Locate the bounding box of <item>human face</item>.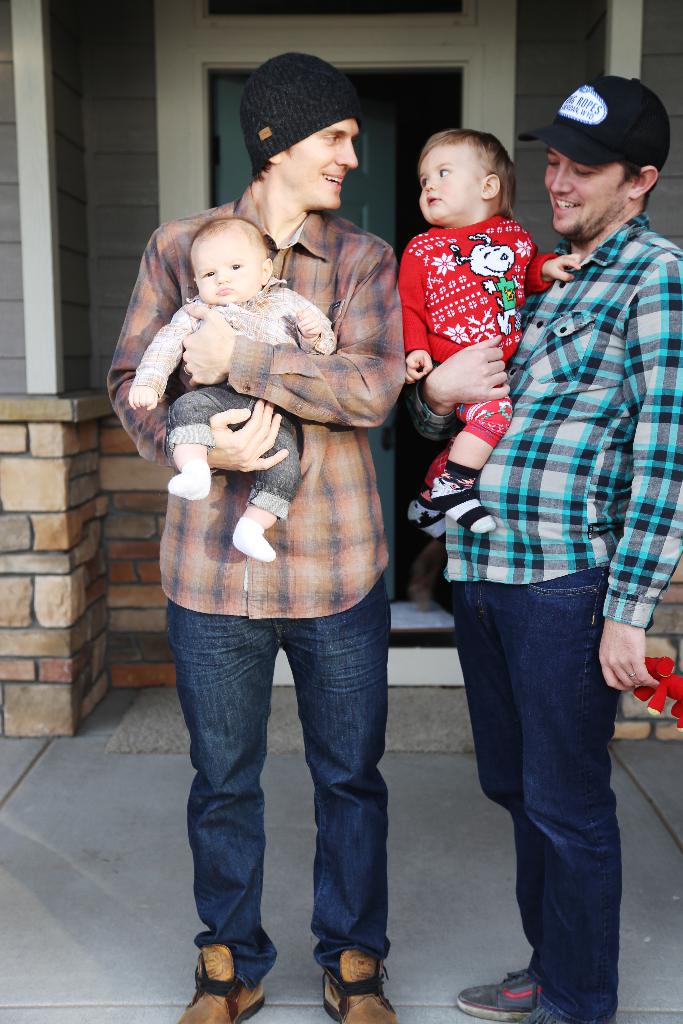
Bounding box: select_region(536, 143, 621, 232).
